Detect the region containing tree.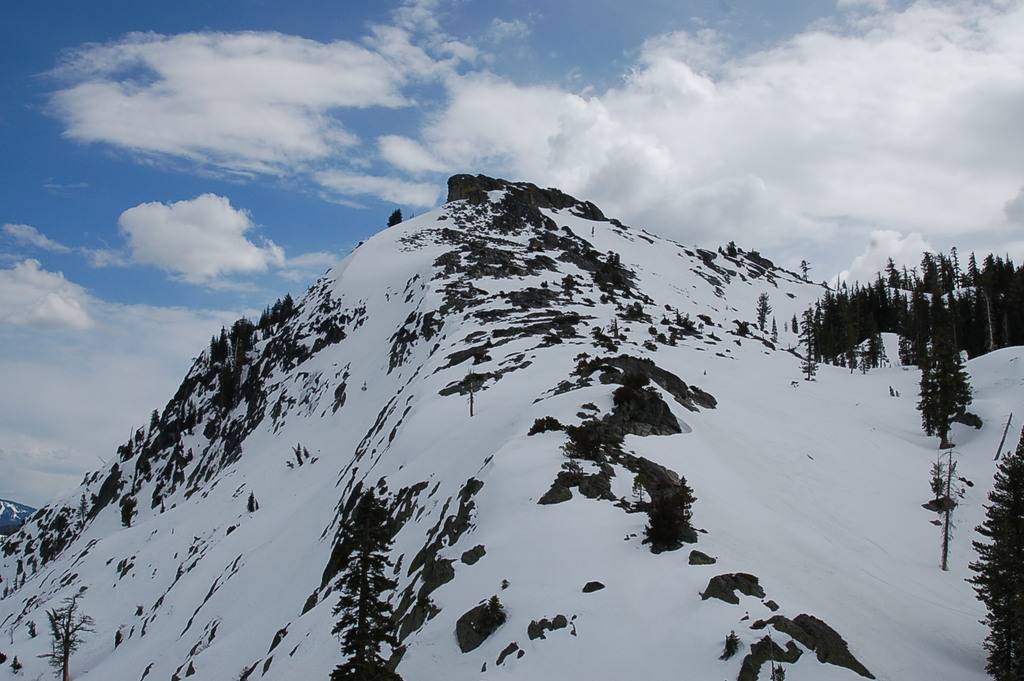
329:486:406:680.
